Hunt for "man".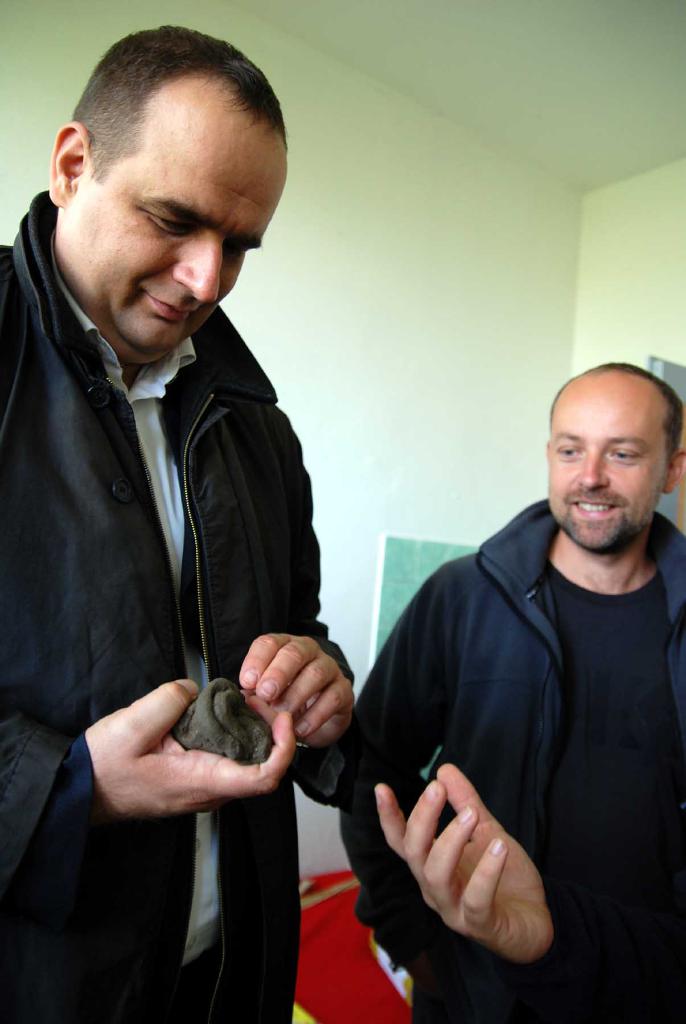
Hunted down at <bbox>0, 0, 361, 993</bbox>.
